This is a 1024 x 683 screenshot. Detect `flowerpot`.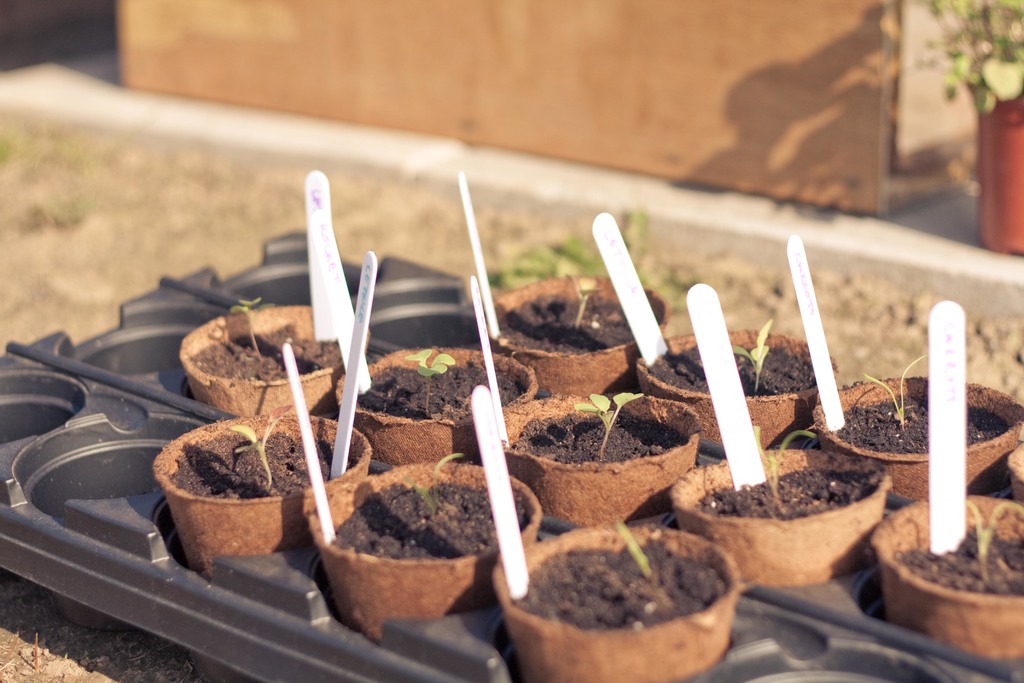
BBox(472, 267, 674, 393).
